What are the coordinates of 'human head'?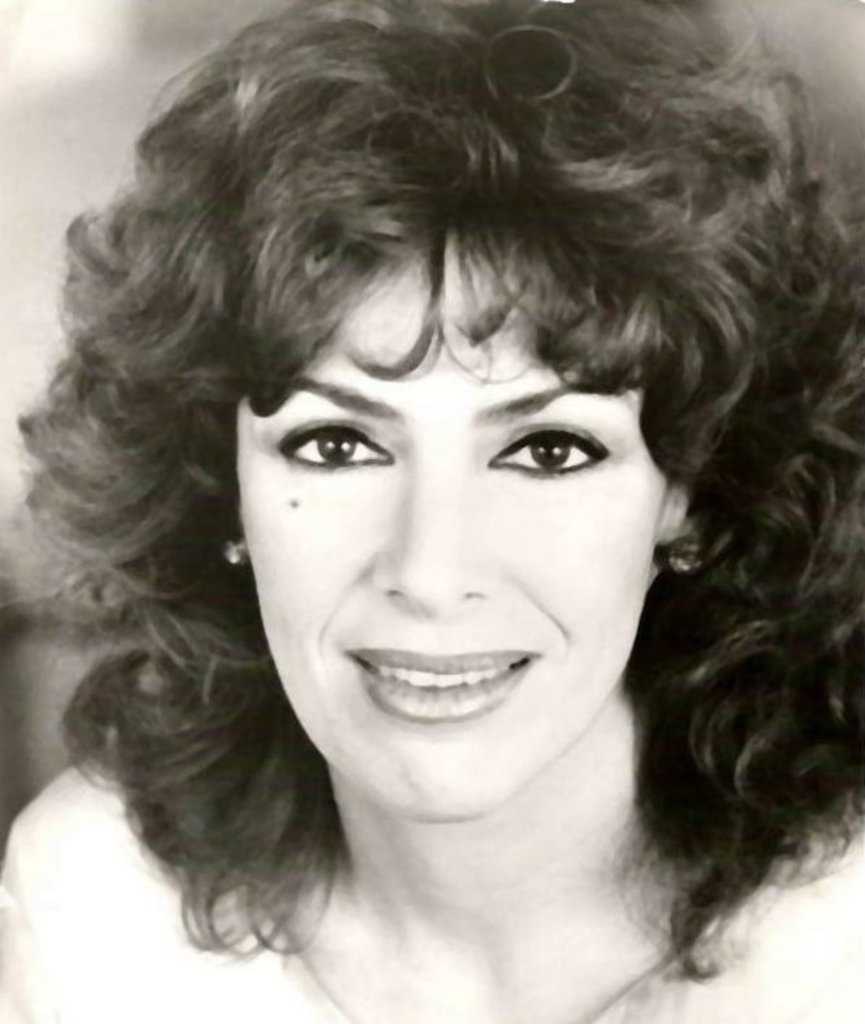
(x1=94, y1=0, x2=794, y2=773).
